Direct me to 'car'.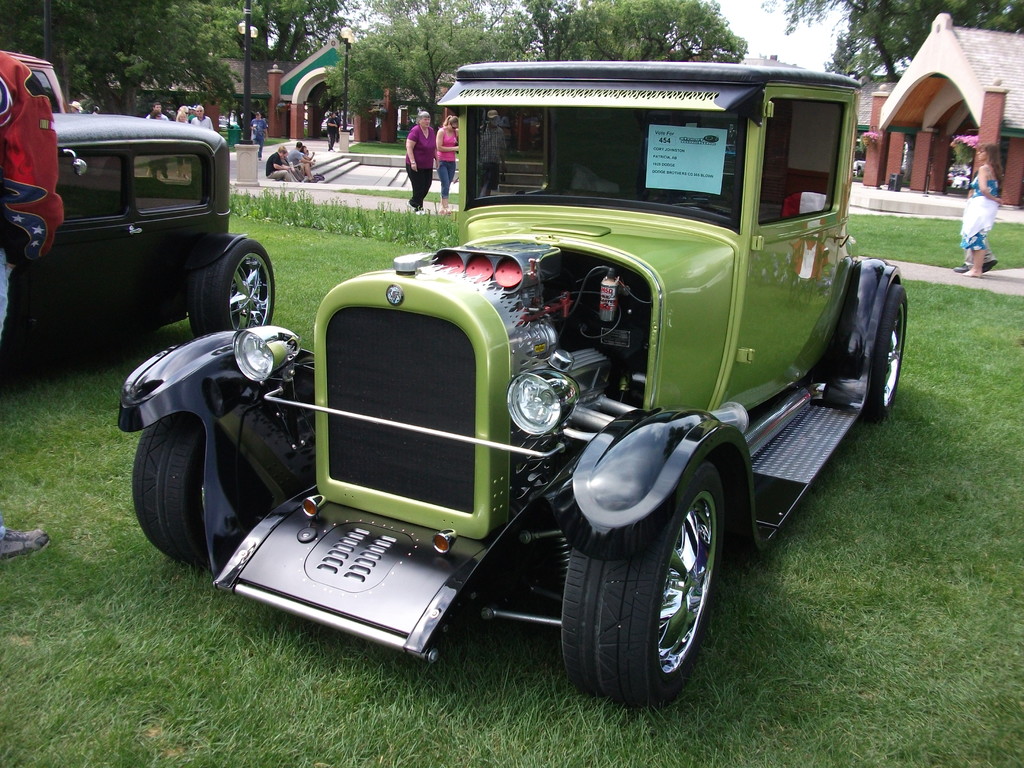
Direction: l=220, t=118, r=230, b=131.
